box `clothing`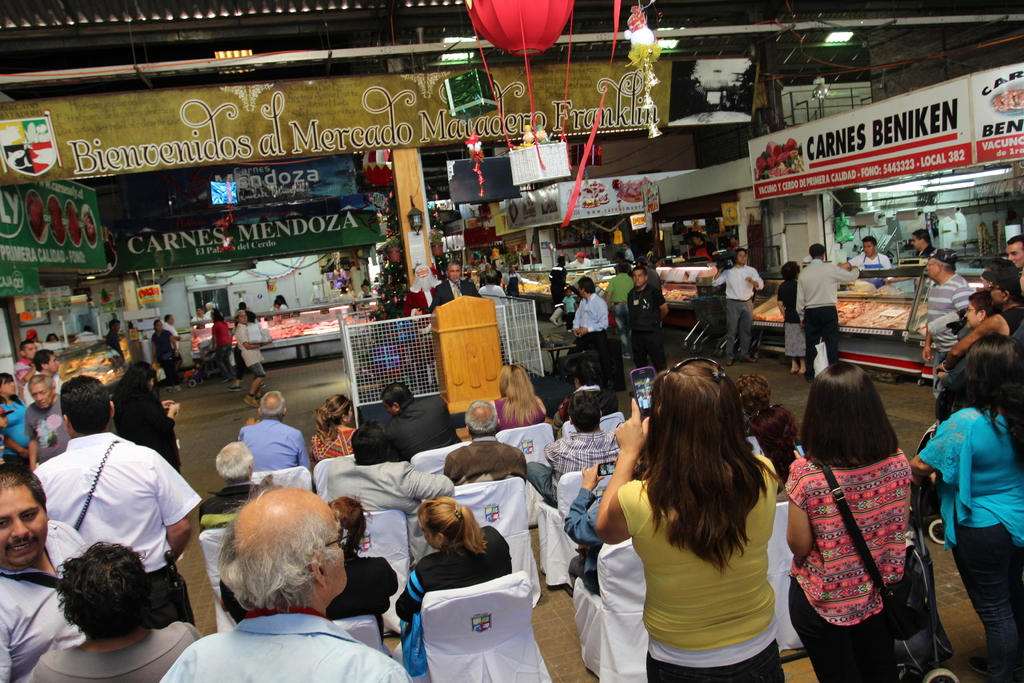
(left=476, top=278, right=505, bottom=298)
